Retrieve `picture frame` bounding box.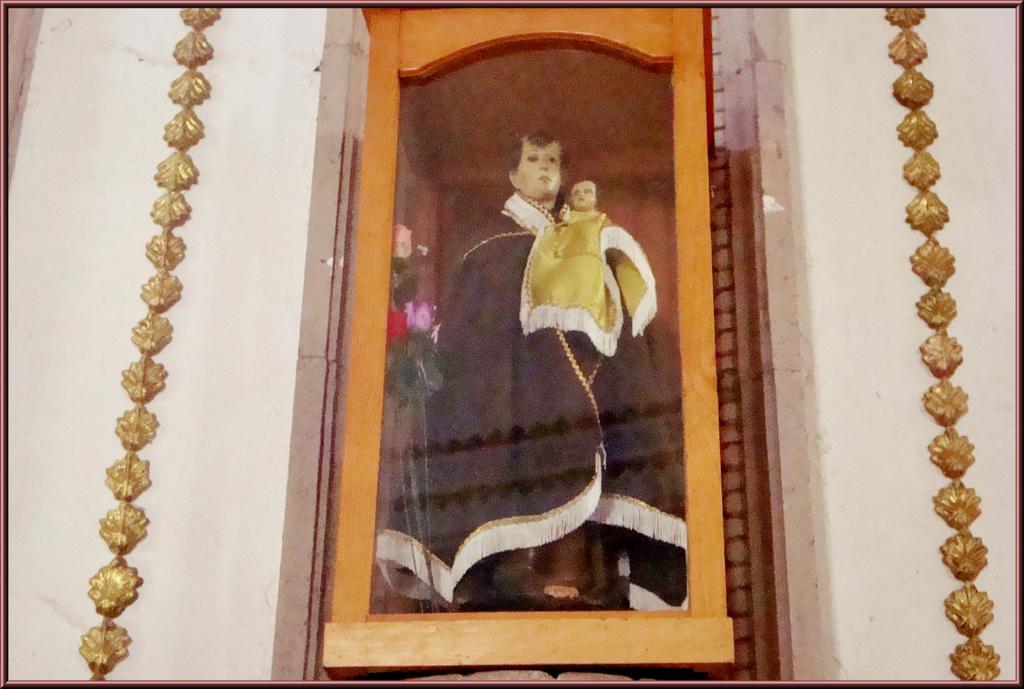
Bounding box: (330,0,720,677).
